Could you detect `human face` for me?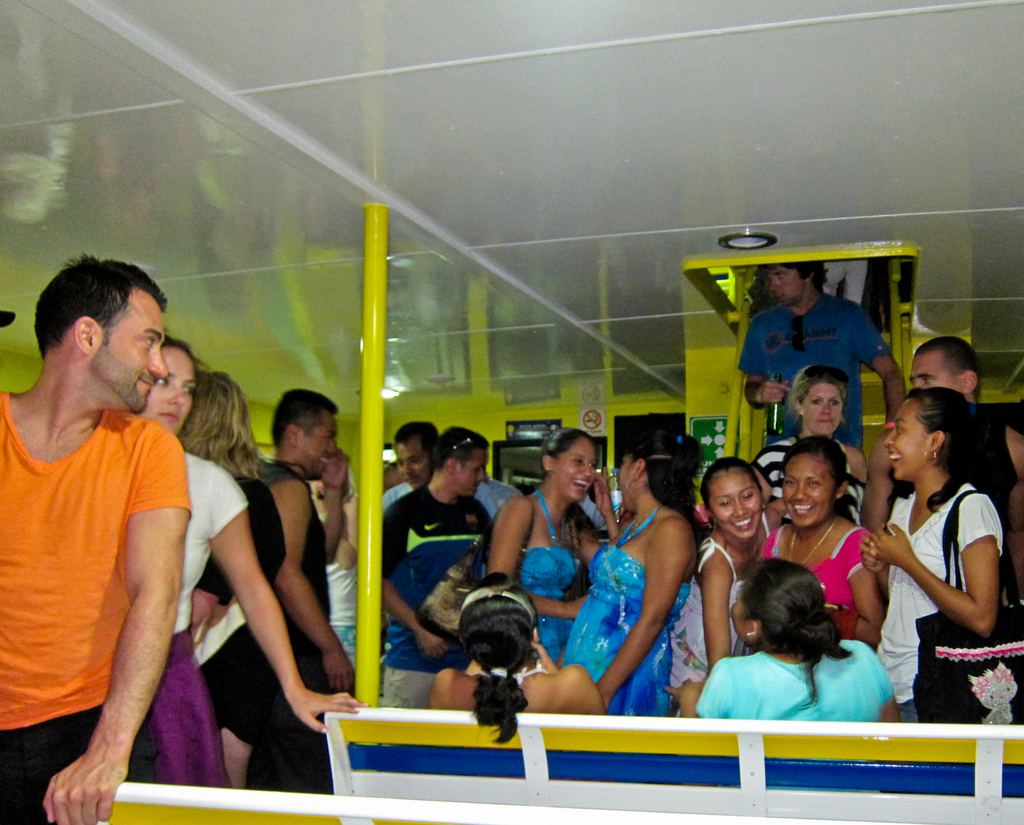
Detection result: x1=800 y1=383 x2=845 y2=438.
